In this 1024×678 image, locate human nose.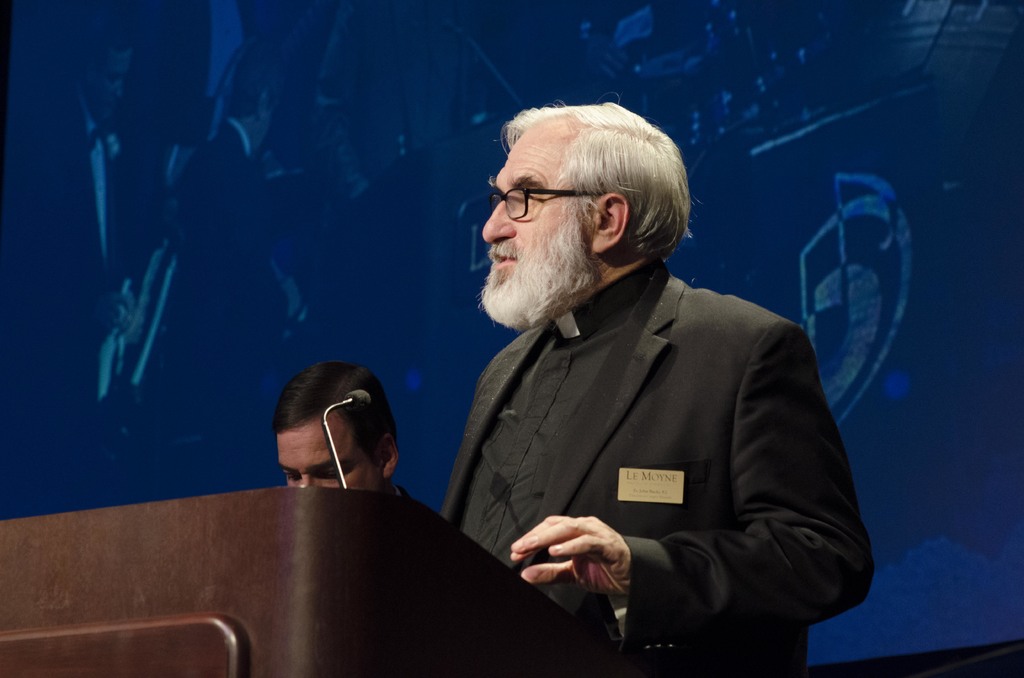
Bounding box: [482,197,517,243].
